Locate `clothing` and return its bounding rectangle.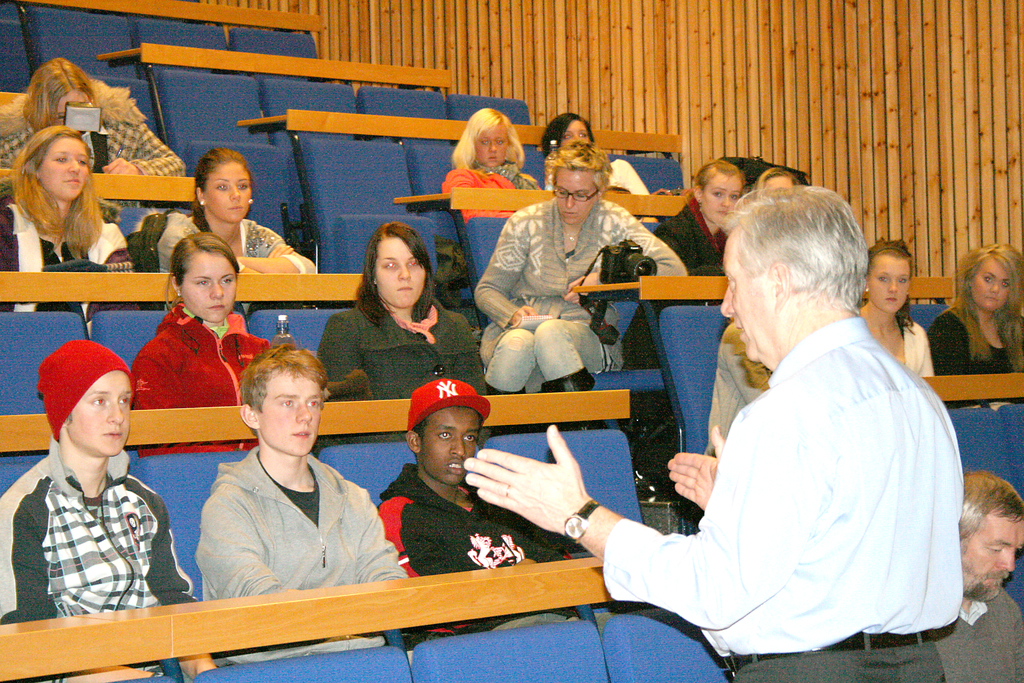
region(0, 99, 193, 177).
